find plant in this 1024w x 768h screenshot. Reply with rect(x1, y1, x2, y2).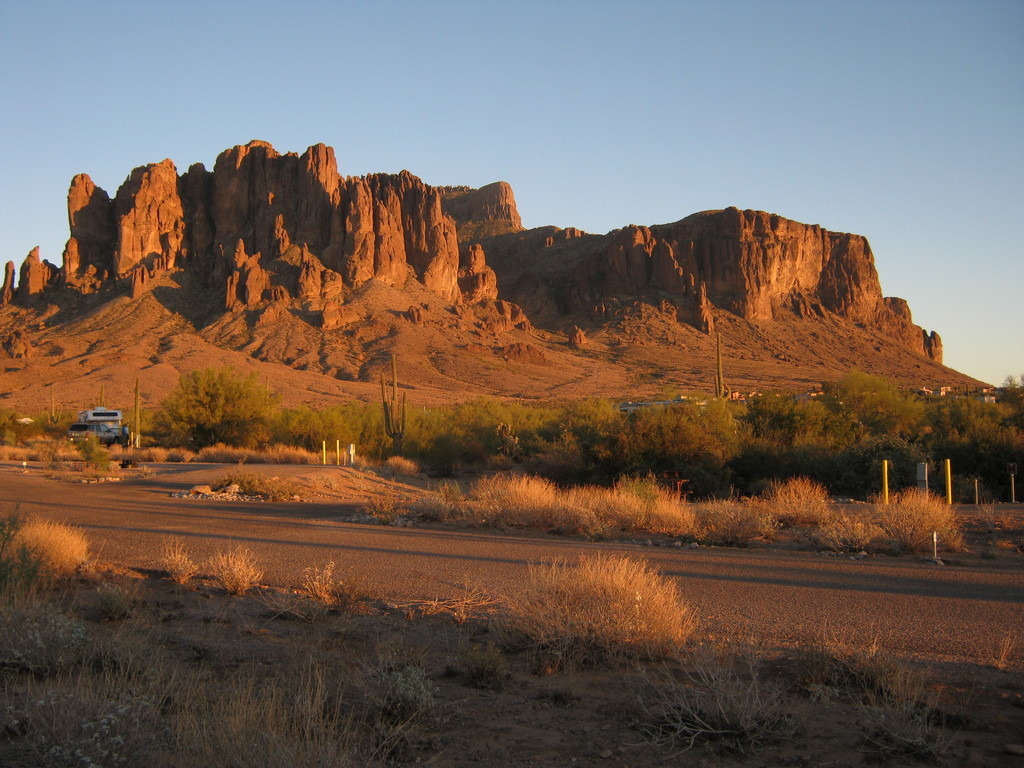
rect(152, 543, 182, 604).
